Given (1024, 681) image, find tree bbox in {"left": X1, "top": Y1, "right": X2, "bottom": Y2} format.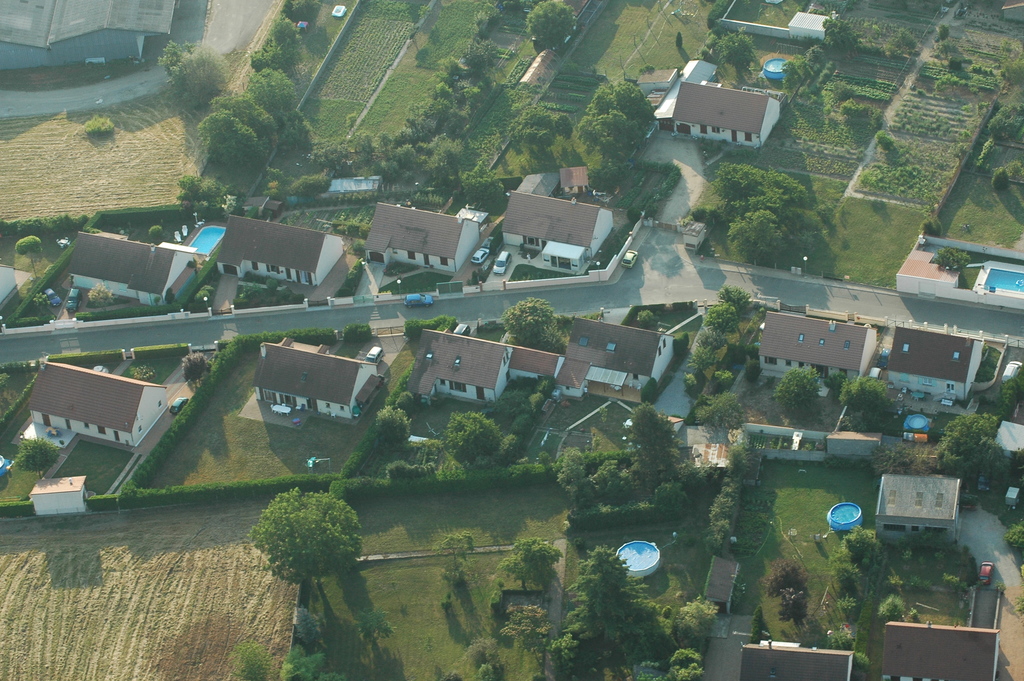
{"left": 499, "top": 292, "right": 557, "bottom": 346}.
